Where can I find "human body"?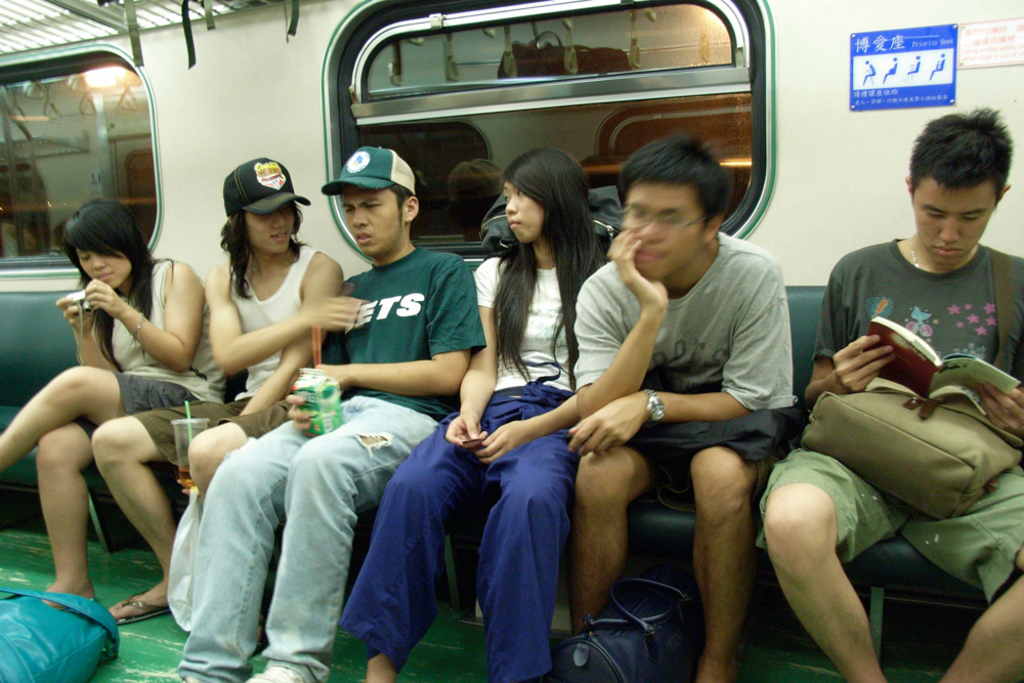
You can find it at 180/249/500/682.
